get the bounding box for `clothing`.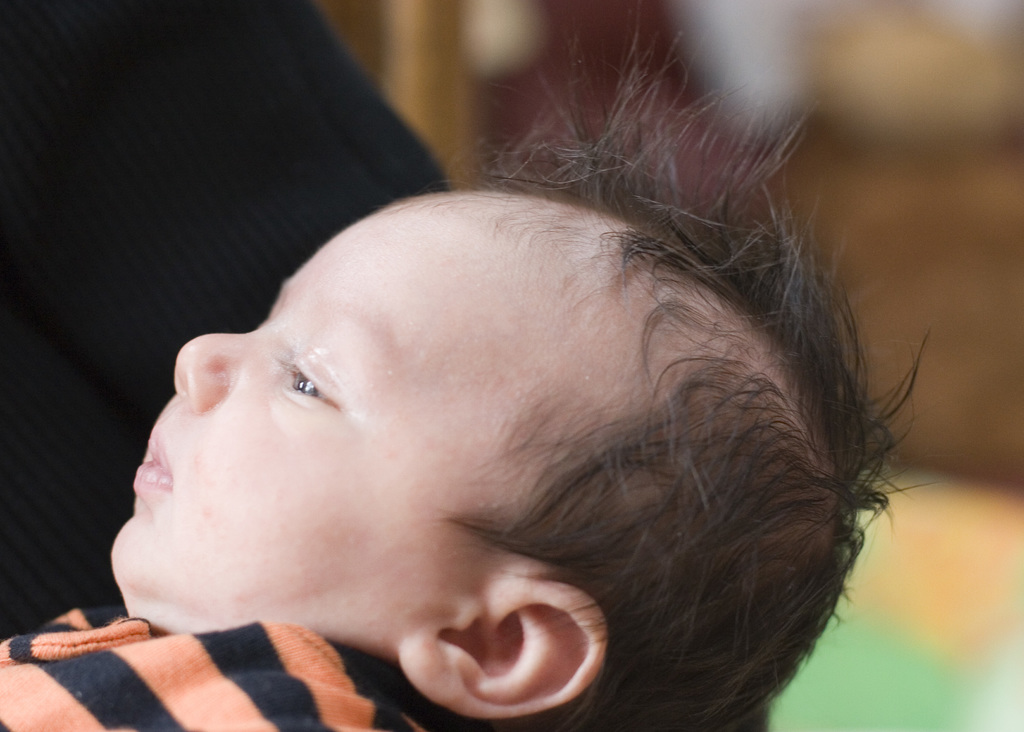
(0,620,491,731).
